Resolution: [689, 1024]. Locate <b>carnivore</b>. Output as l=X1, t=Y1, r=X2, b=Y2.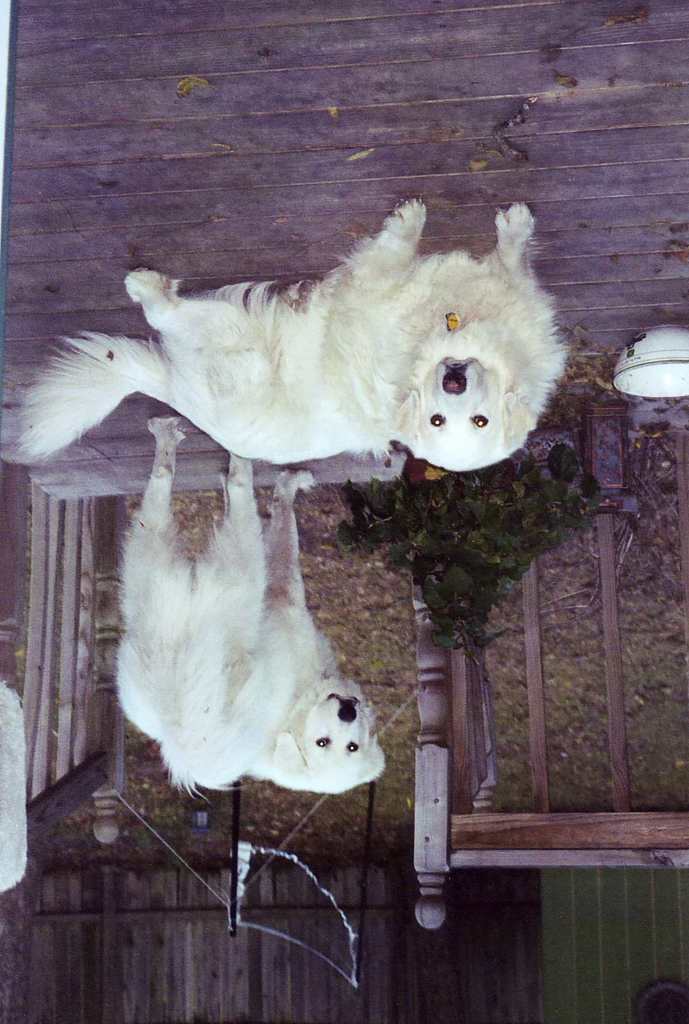
l=2, t=192, r=585, b=470.
